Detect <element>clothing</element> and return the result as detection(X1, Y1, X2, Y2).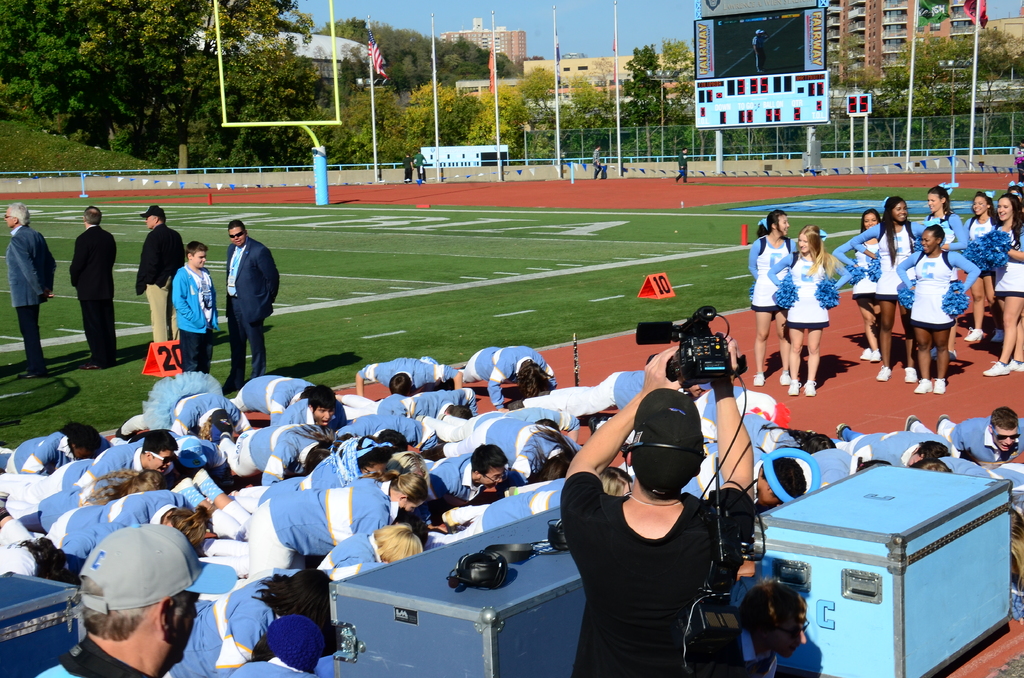
detection(316, 531, 390, 583).
